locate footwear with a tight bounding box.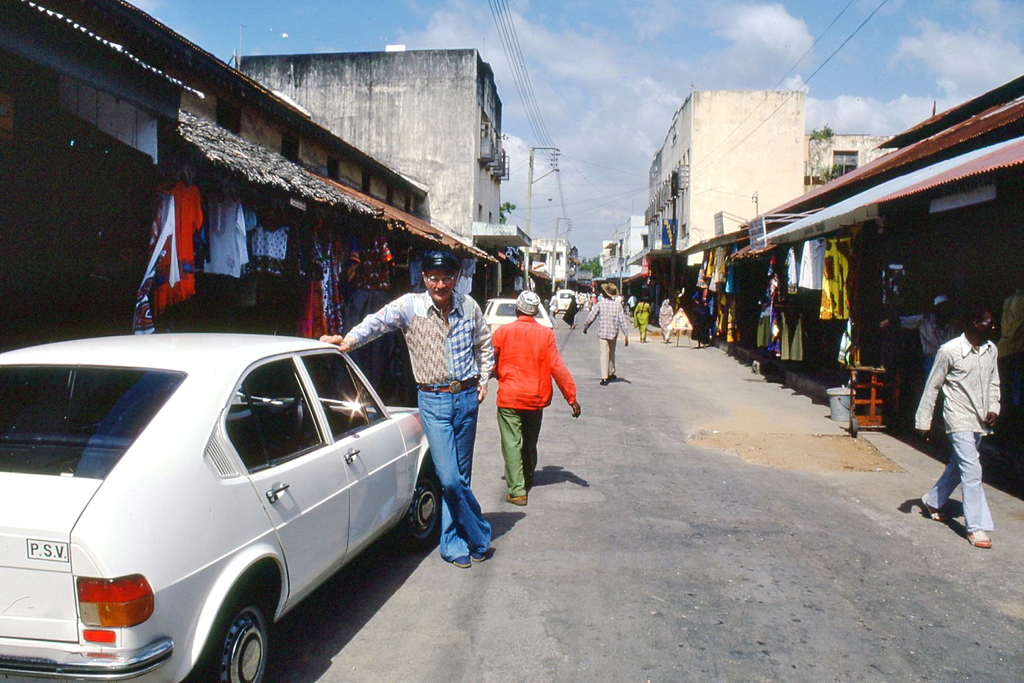
select_region(598, 374, 605, 384).
